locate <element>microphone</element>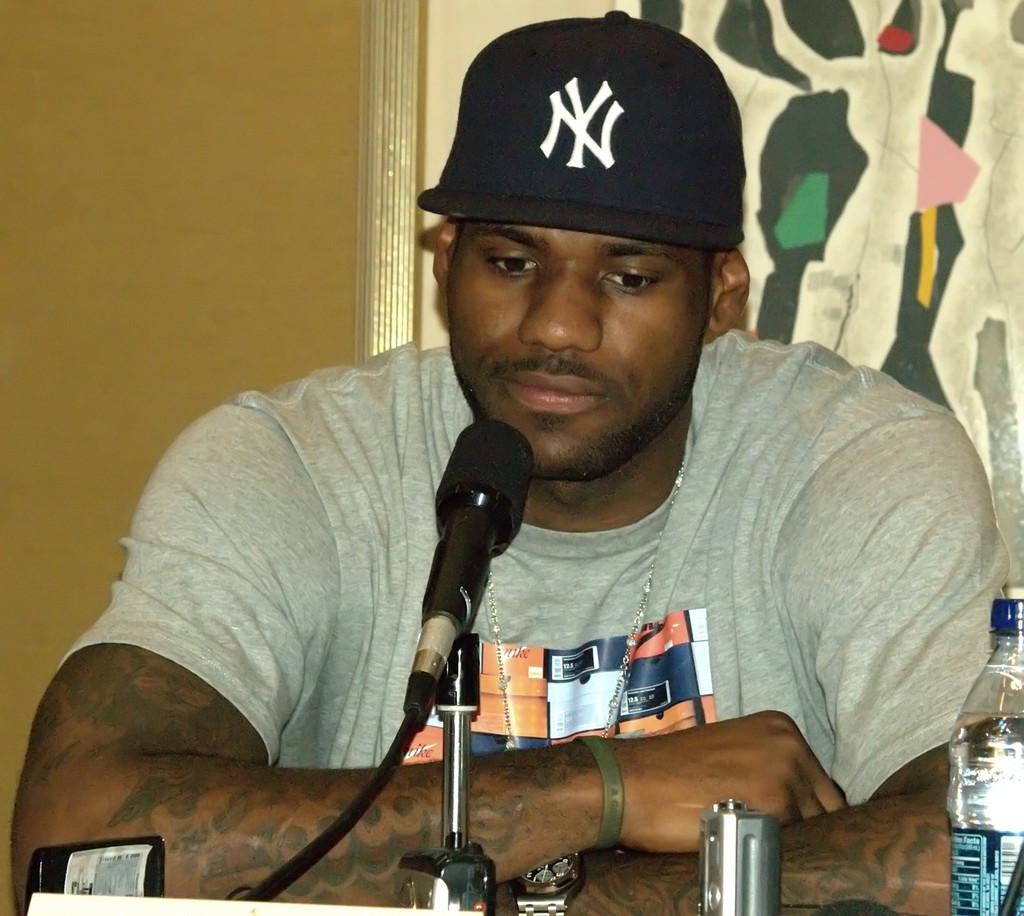
406 420 536 681
